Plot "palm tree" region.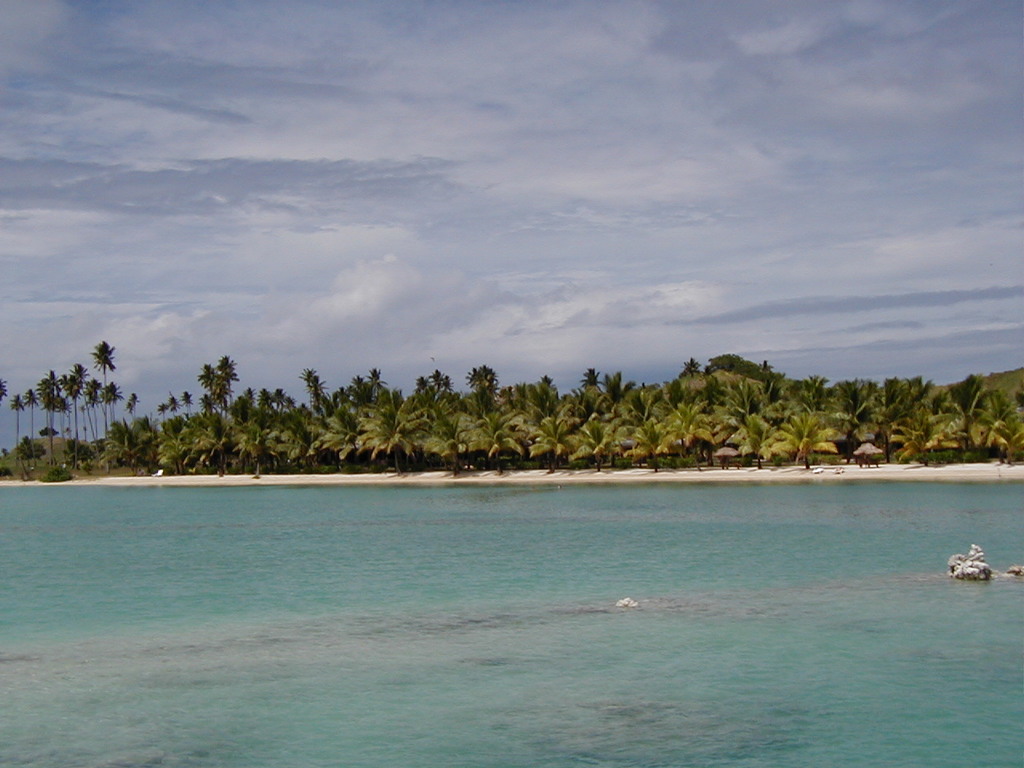
Plotted at (left=819, top=390, right=875, bottom=450).
